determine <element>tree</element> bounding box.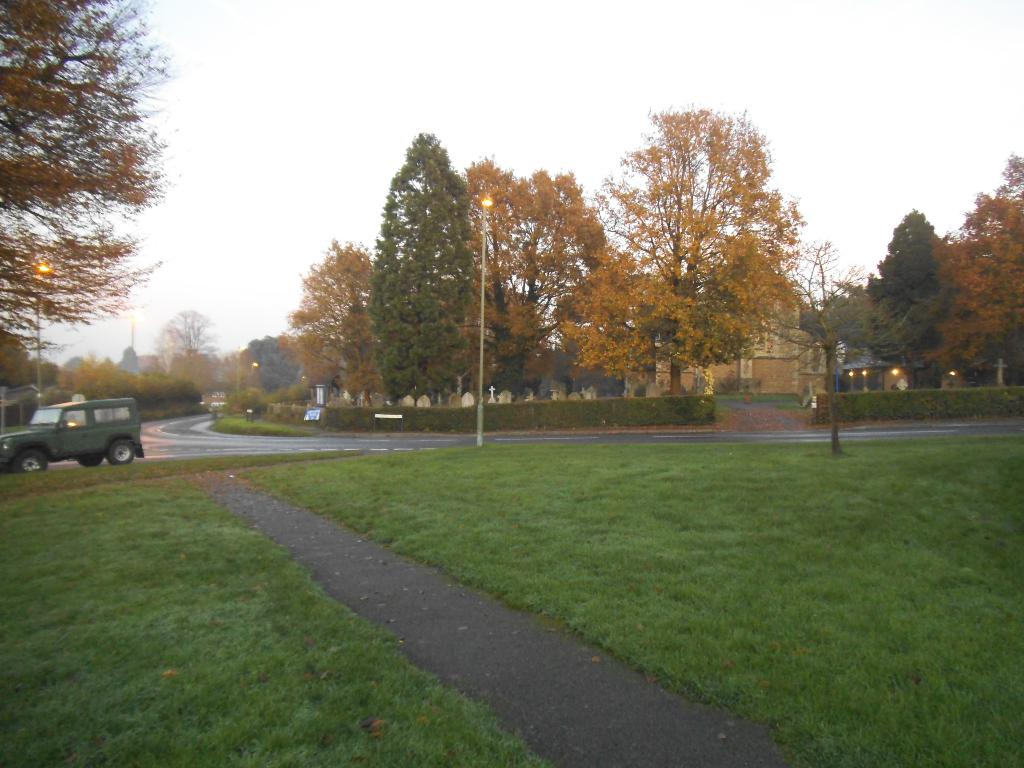
Determined: <region>62, 360, 188, 413</region>.
